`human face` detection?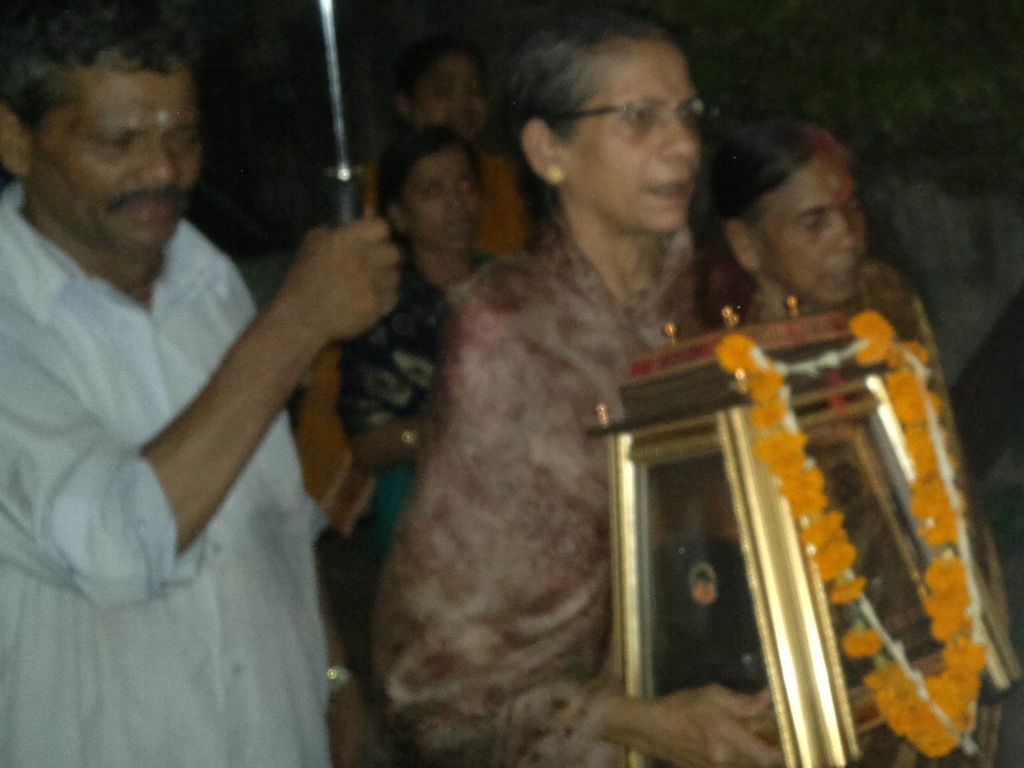
{"x1": 564, "y1": 43, "x2": 703, "y2": 233}
